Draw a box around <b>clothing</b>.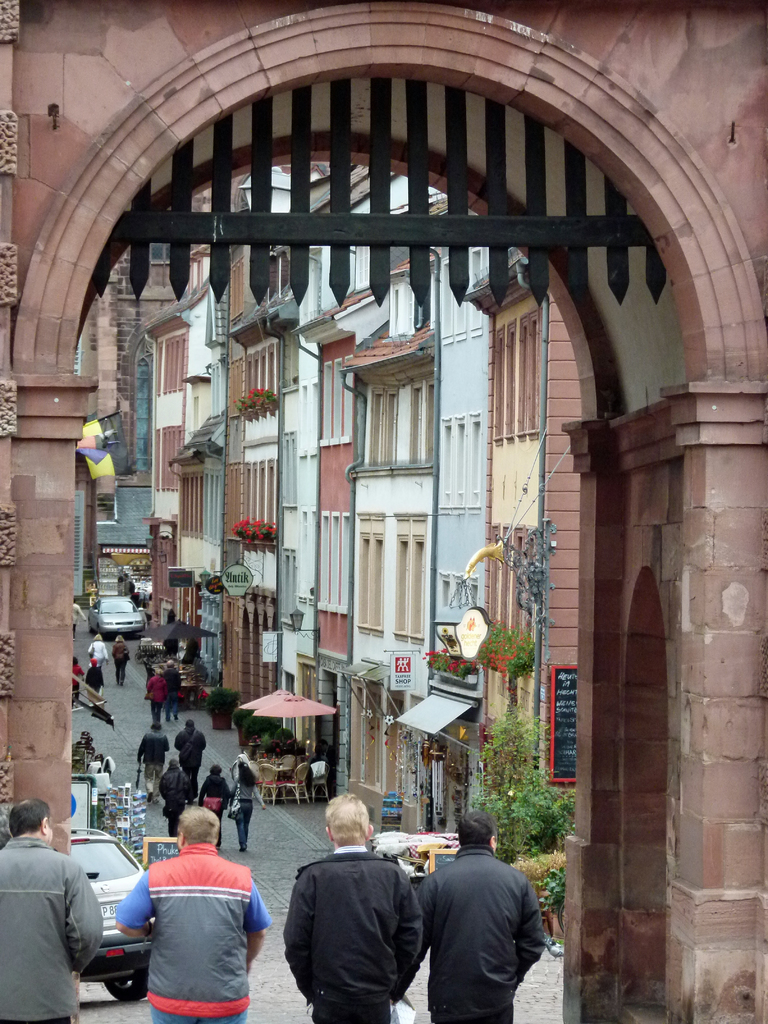
Rect(70, 658, 84, 701).
